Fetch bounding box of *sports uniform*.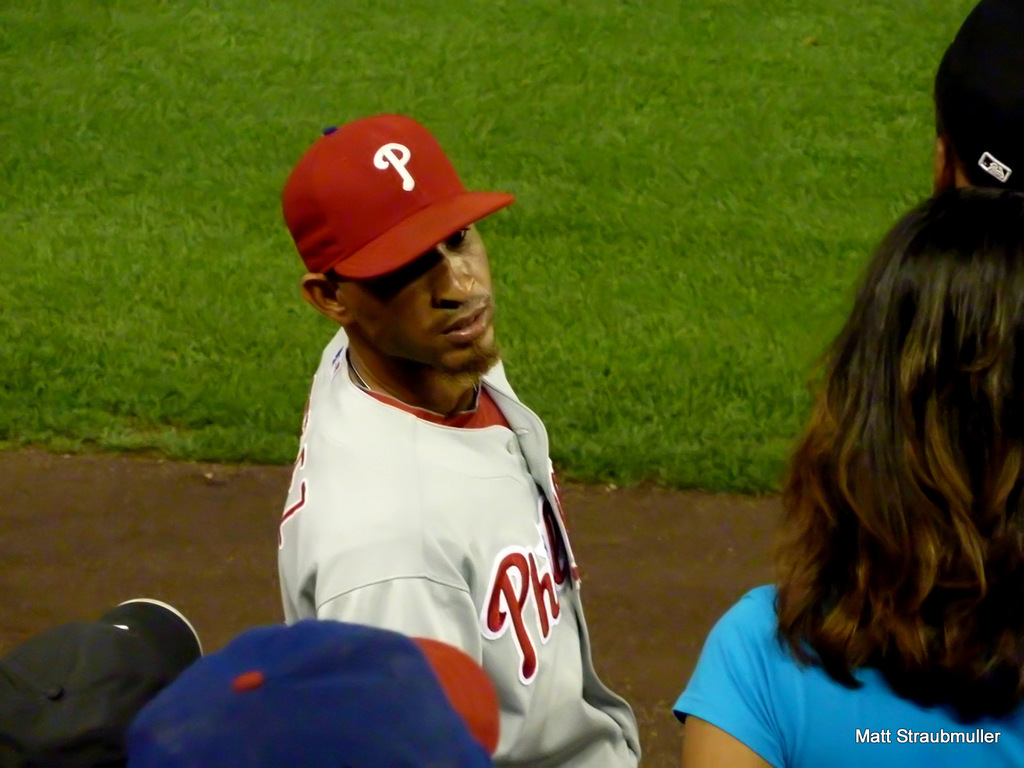
Bbox: left=227, top=99, right=627, bottom=752.
